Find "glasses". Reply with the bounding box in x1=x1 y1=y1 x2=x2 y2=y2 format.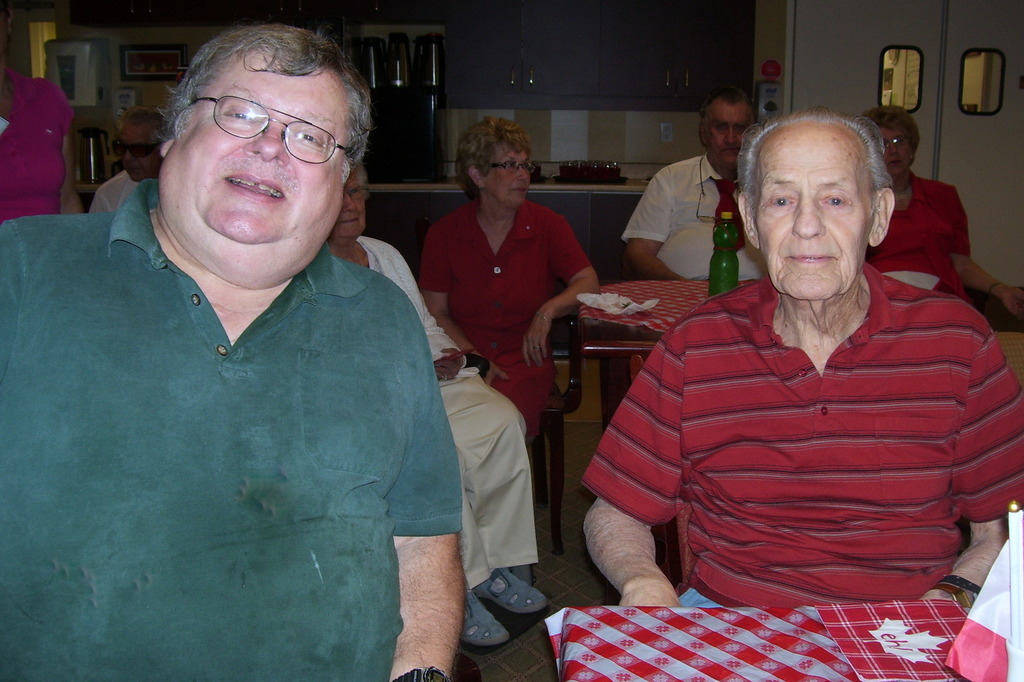
x1=478 y1=158 x2=540 y2=179.
